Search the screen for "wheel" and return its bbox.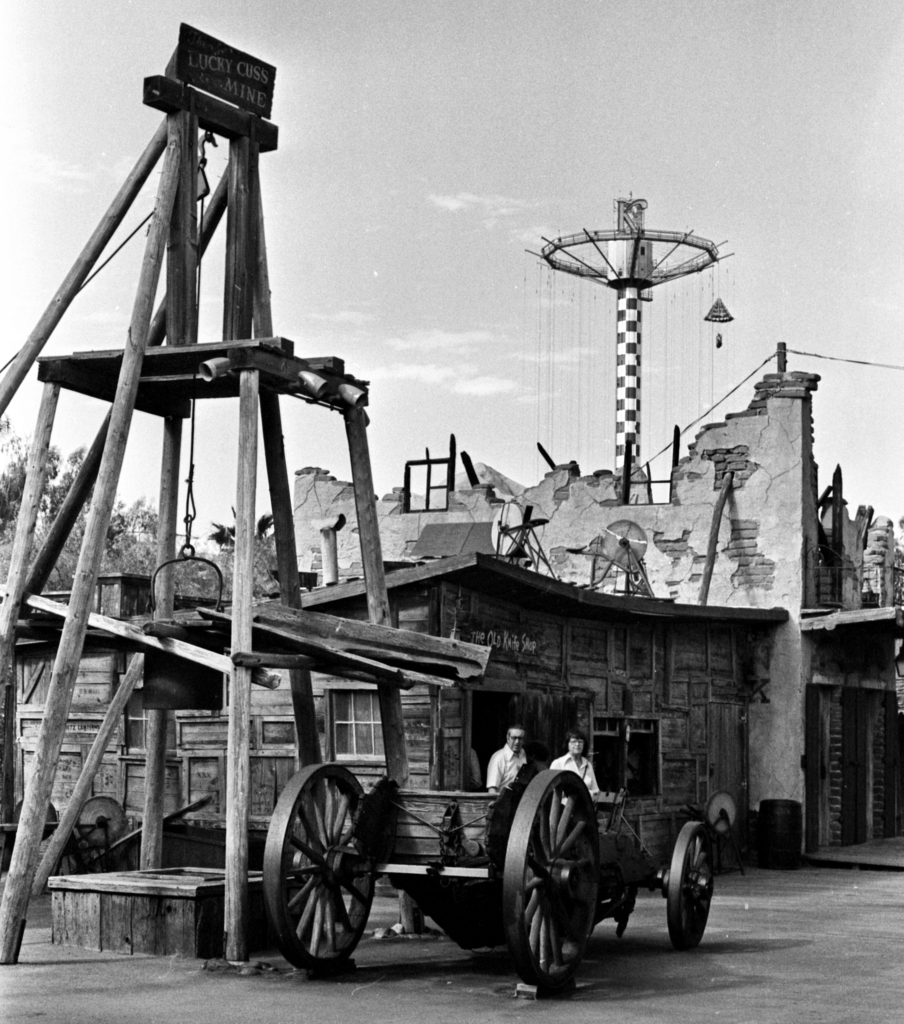
Found: {"x1": 81, "y1": 799, "x2": 126, "y2": 850}.
